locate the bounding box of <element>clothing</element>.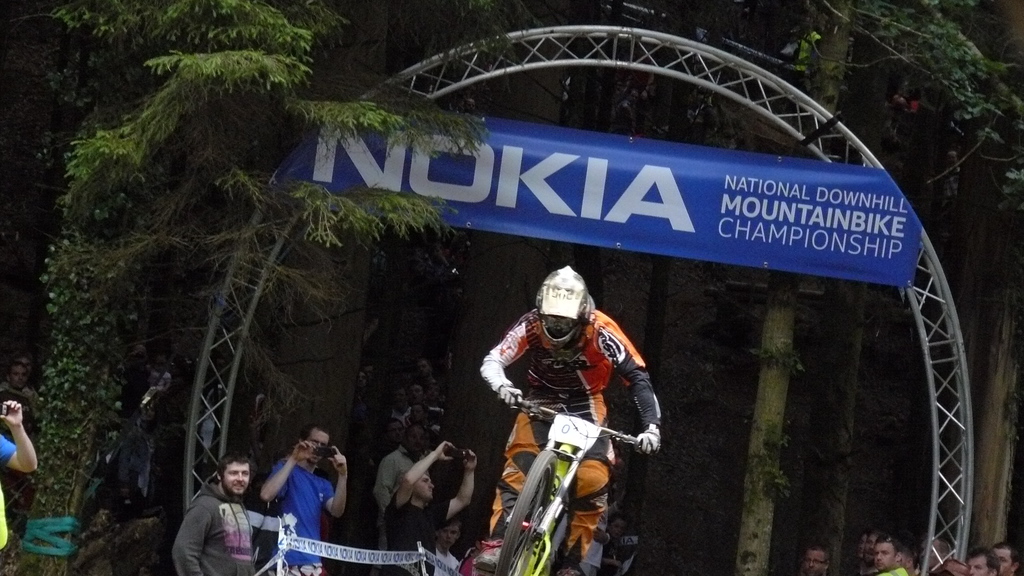
Bounding box: <bbox>874, 568, 909, 575</bbox>.
